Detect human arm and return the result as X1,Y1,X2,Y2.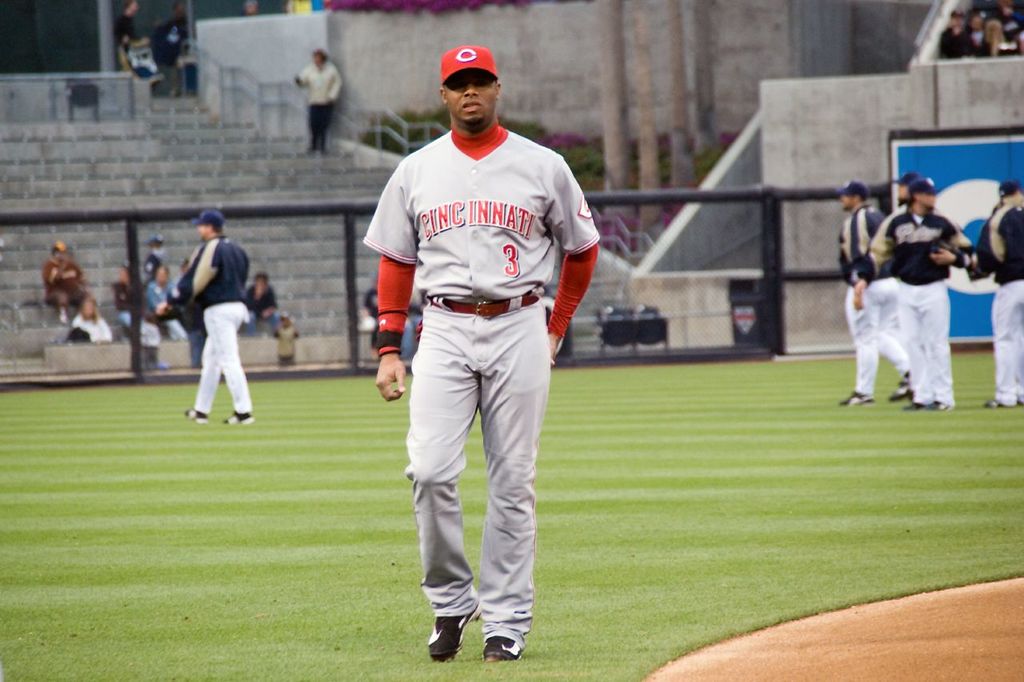
868,216,895,267.
